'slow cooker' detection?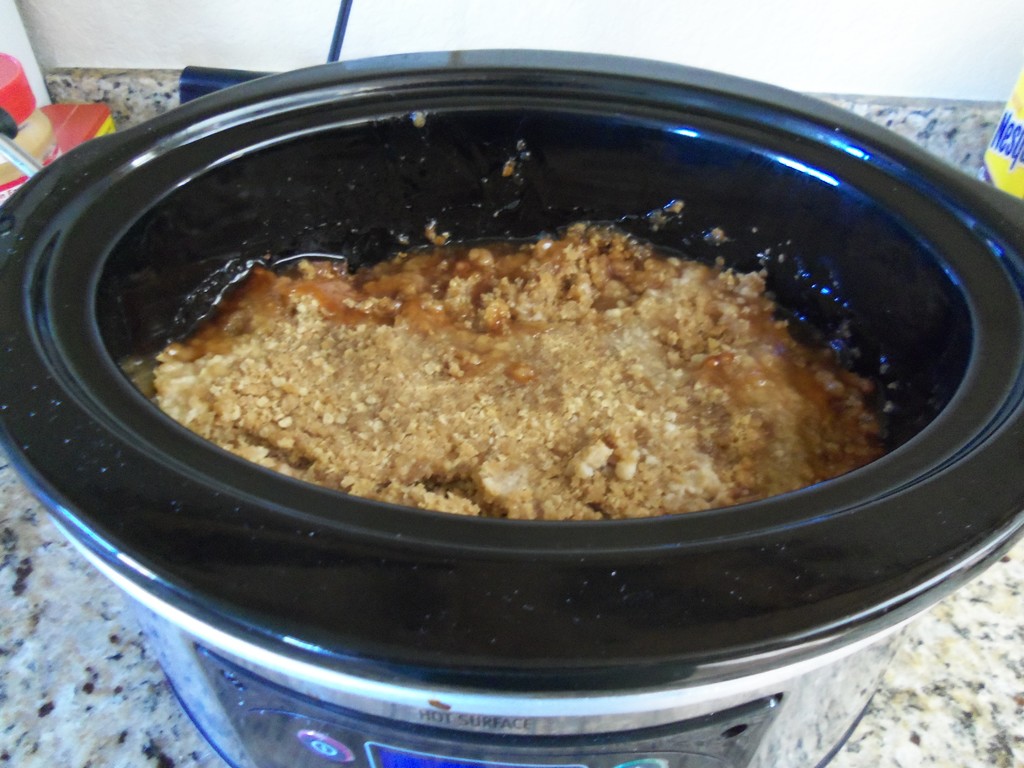
0 48 1023 767
